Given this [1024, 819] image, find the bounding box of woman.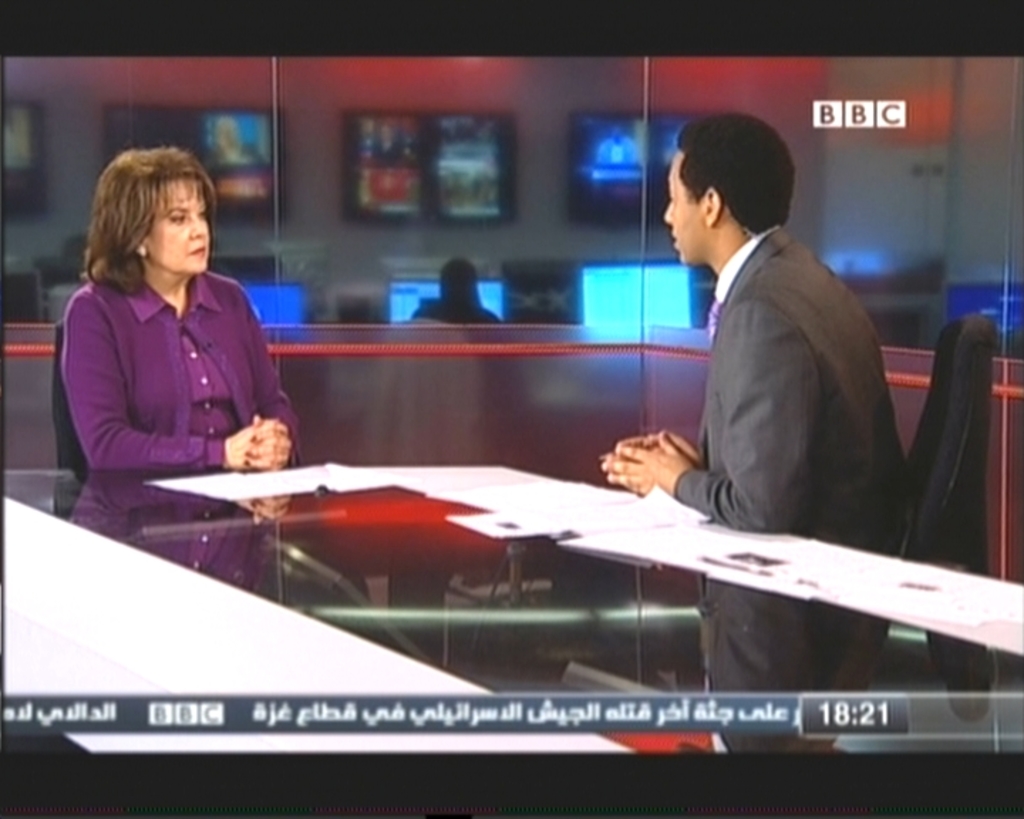
44/138/294/525.
